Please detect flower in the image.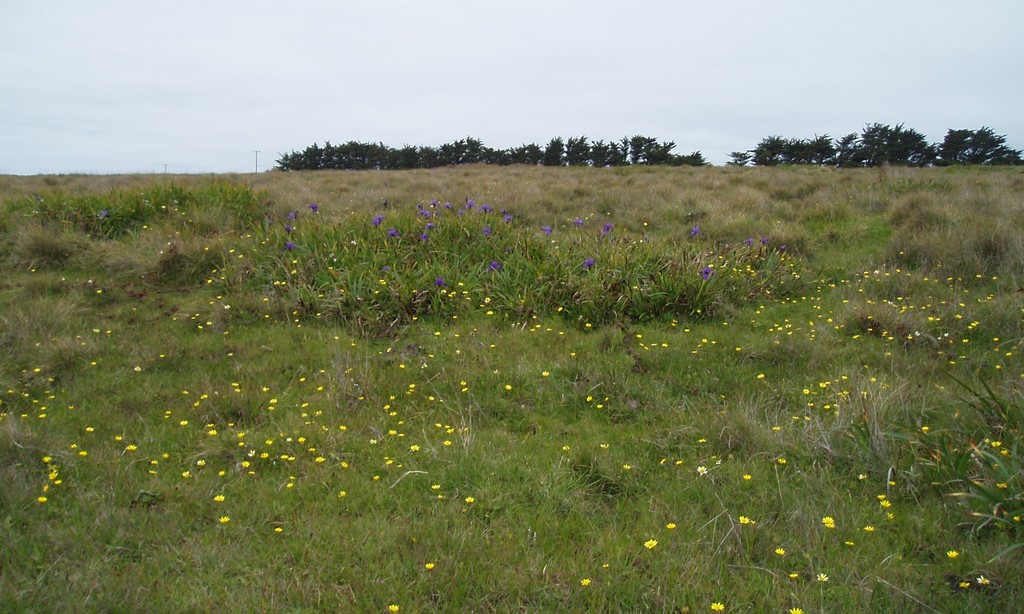
{"x1": 310, "y1": 205, "x2": 319, "y2": 209}.
